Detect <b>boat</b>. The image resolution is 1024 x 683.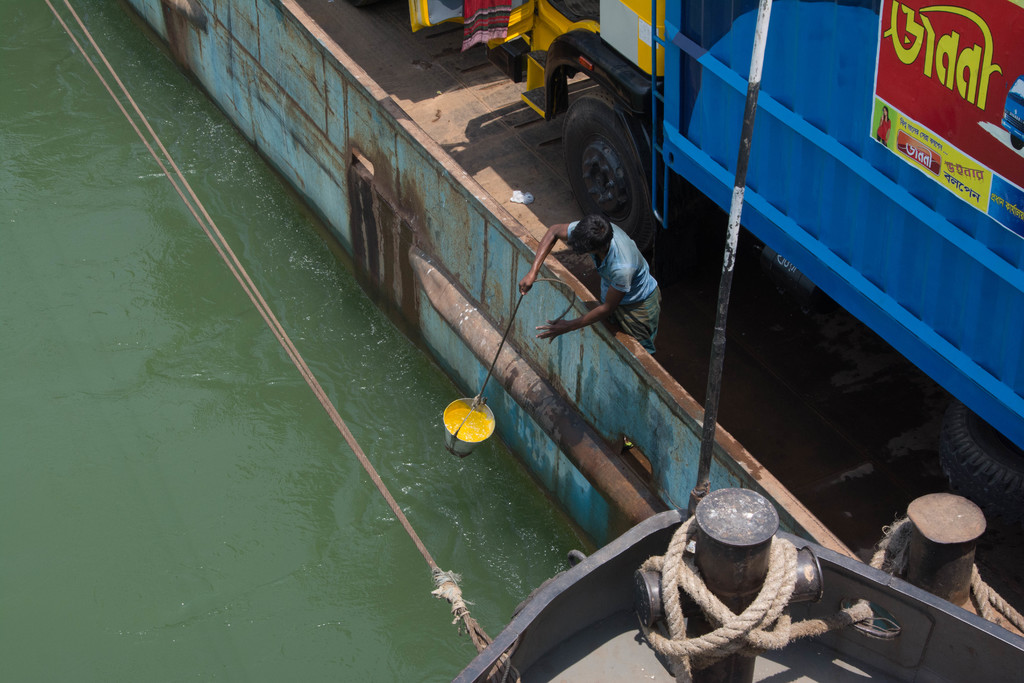
(451,0,1023,682).
